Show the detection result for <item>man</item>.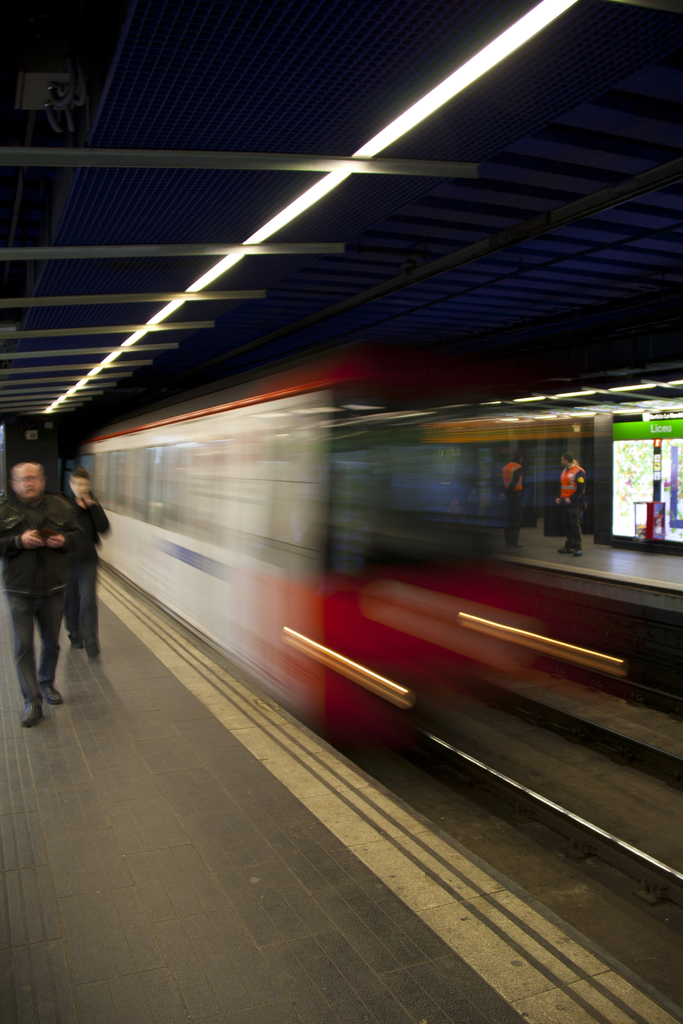
3,451,93,712.
